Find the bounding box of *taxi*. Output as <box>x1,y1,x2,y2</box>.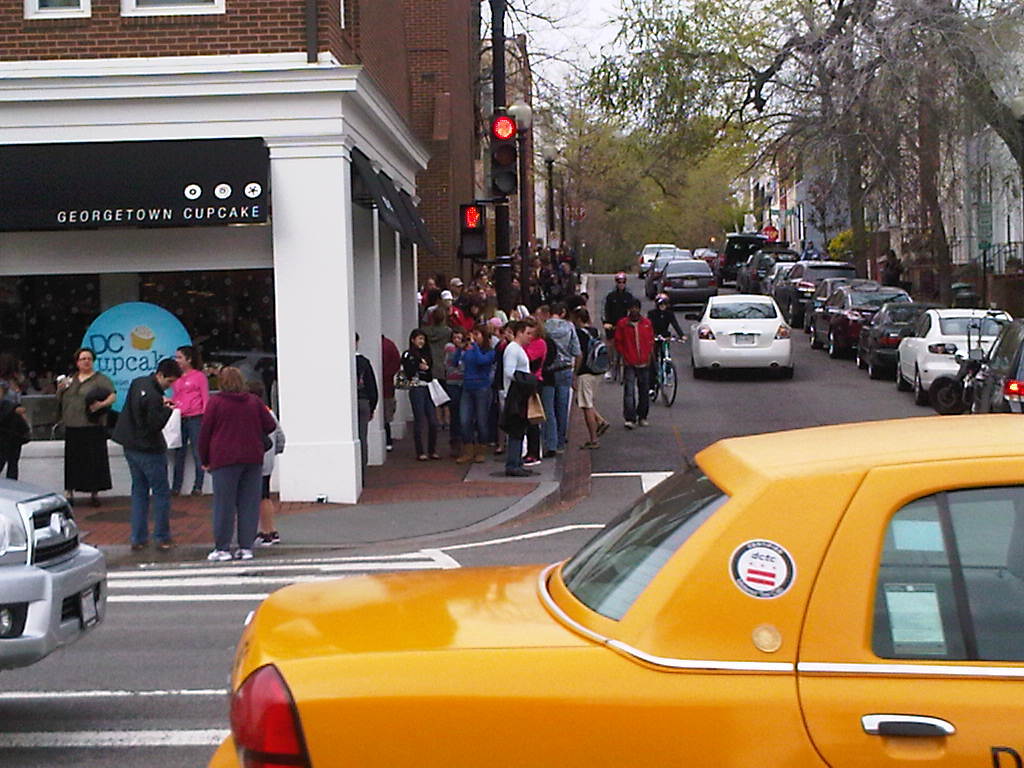
<box>222,396,993,746</box>.
